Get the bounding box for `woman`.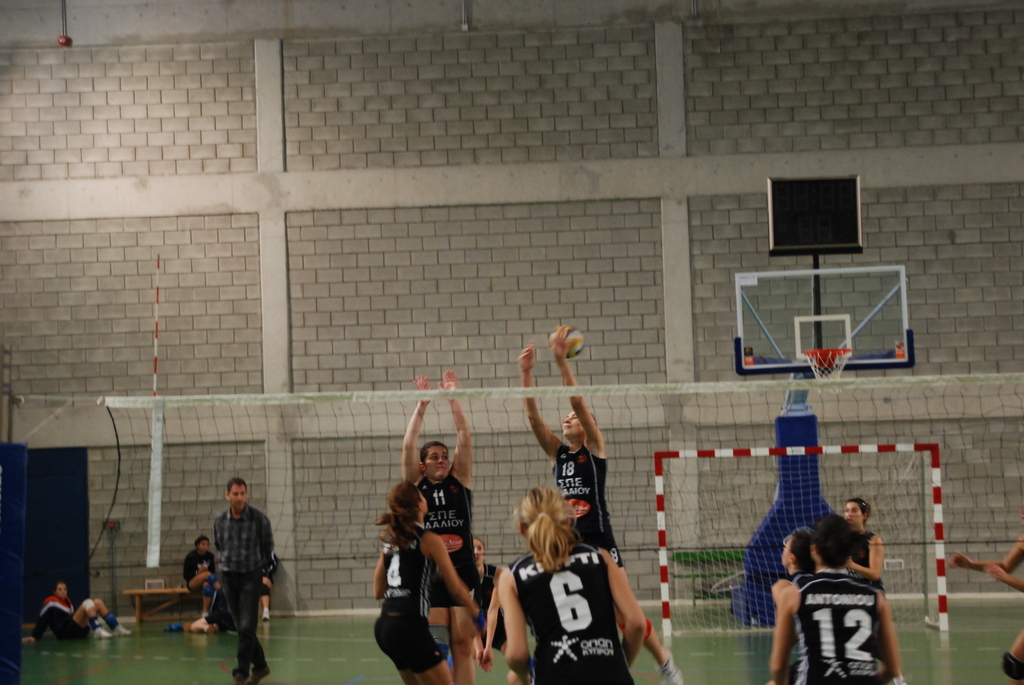
<bbox>181, 535, 224, 618</bbox>.
